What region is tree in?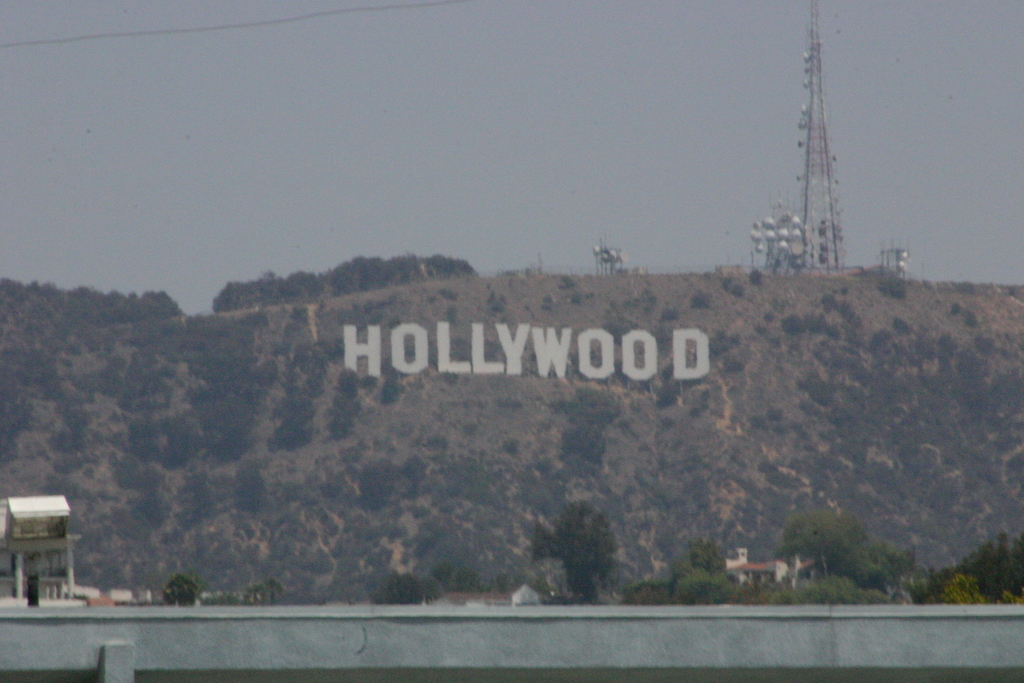
bbox(321, 376, 355, 438).
